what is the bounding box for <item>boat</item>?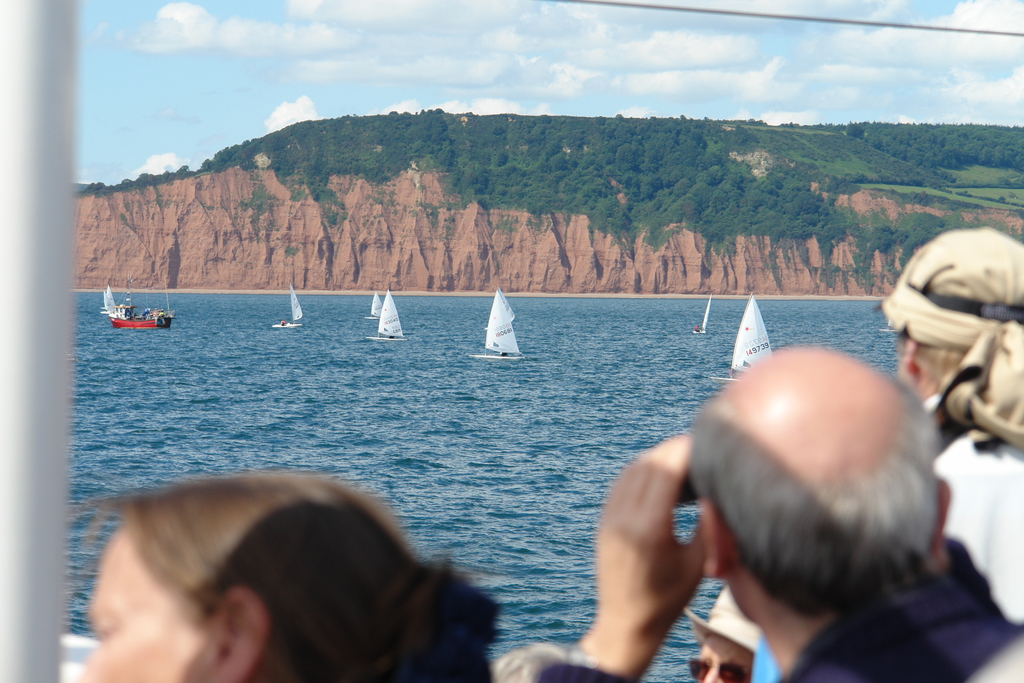
{"left": 716, "top": 293, "right": 771, "bottom": 388}.
